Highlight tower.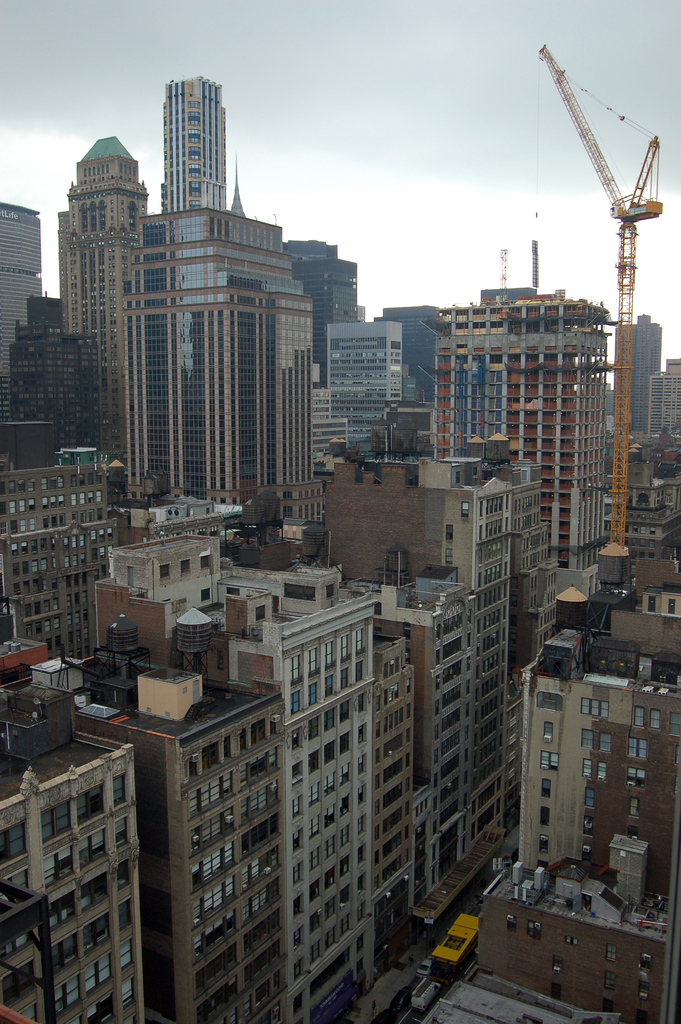
Highlighted region: pyautogui.locateOnScreen(332, 321, 400, 467).
